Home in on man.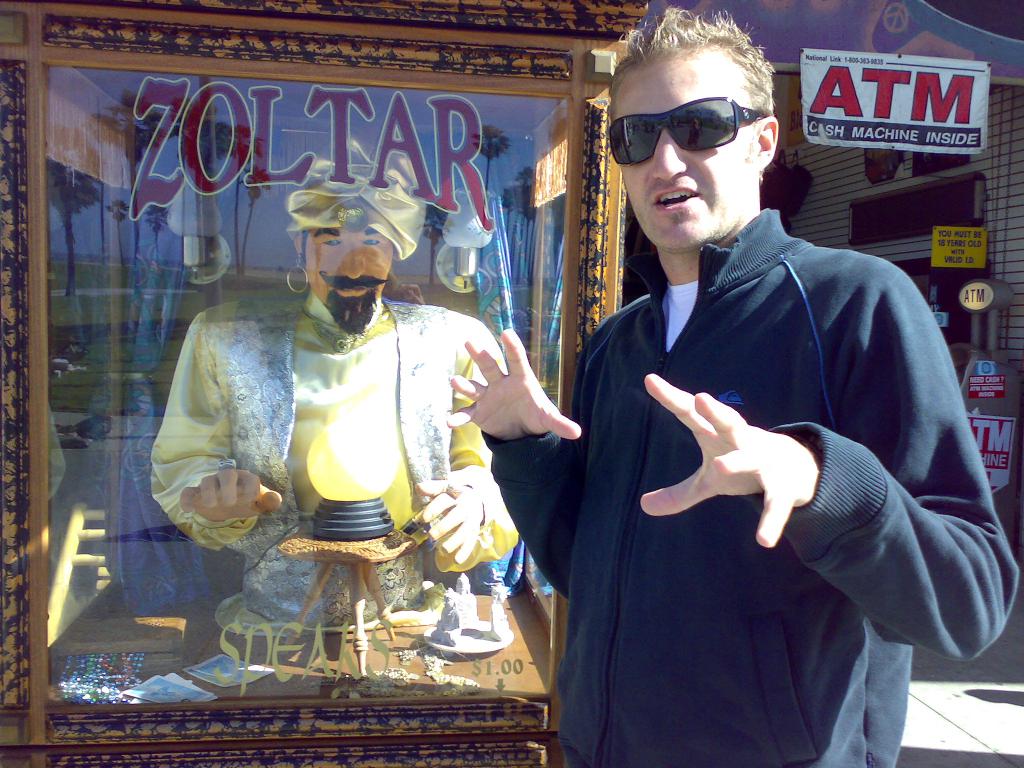
Homed in at locate(147, 133, 511, 639).
